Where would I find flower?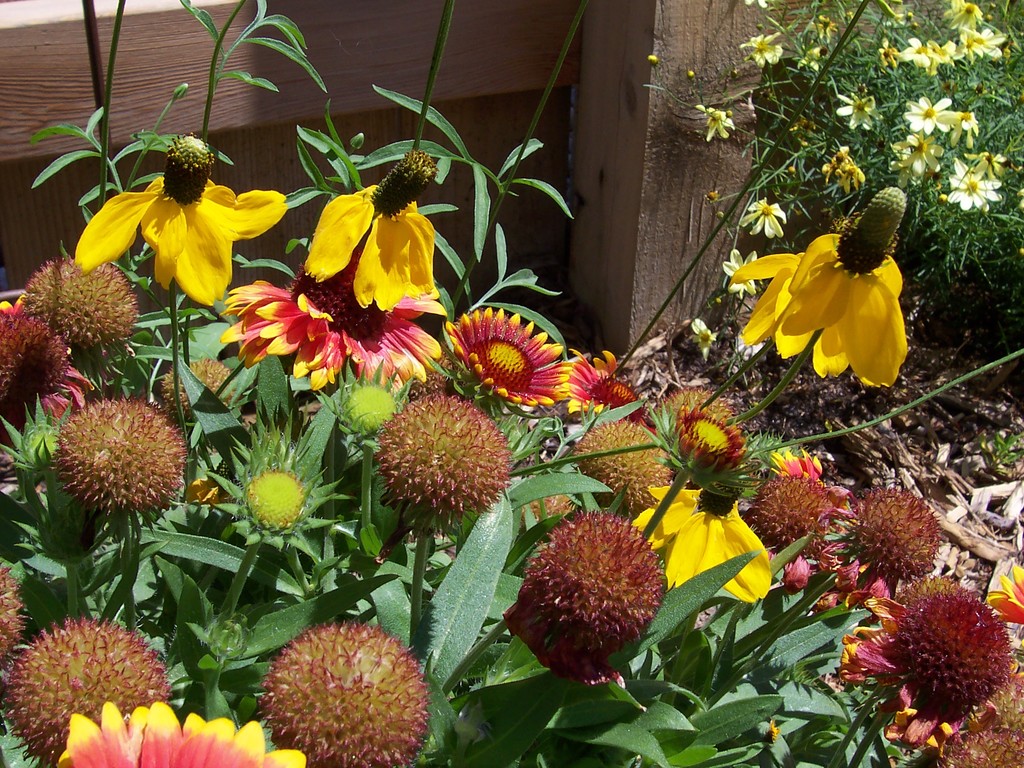
At 292:184:448:320.
